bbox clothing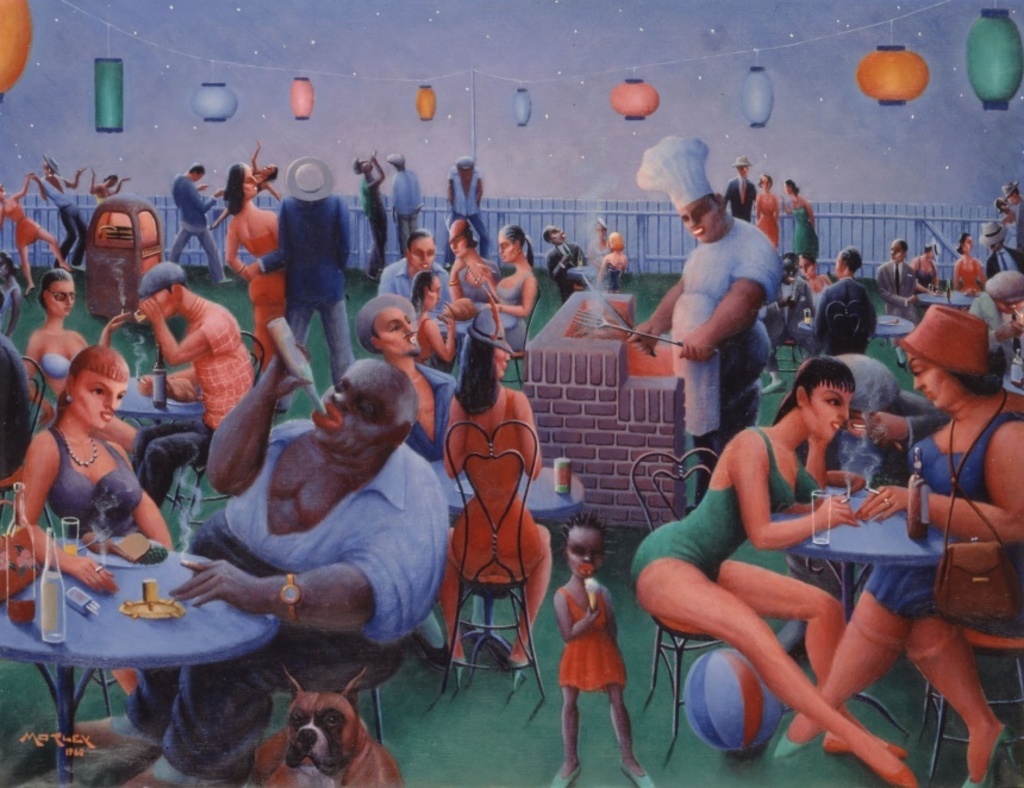
812/274/878/356
